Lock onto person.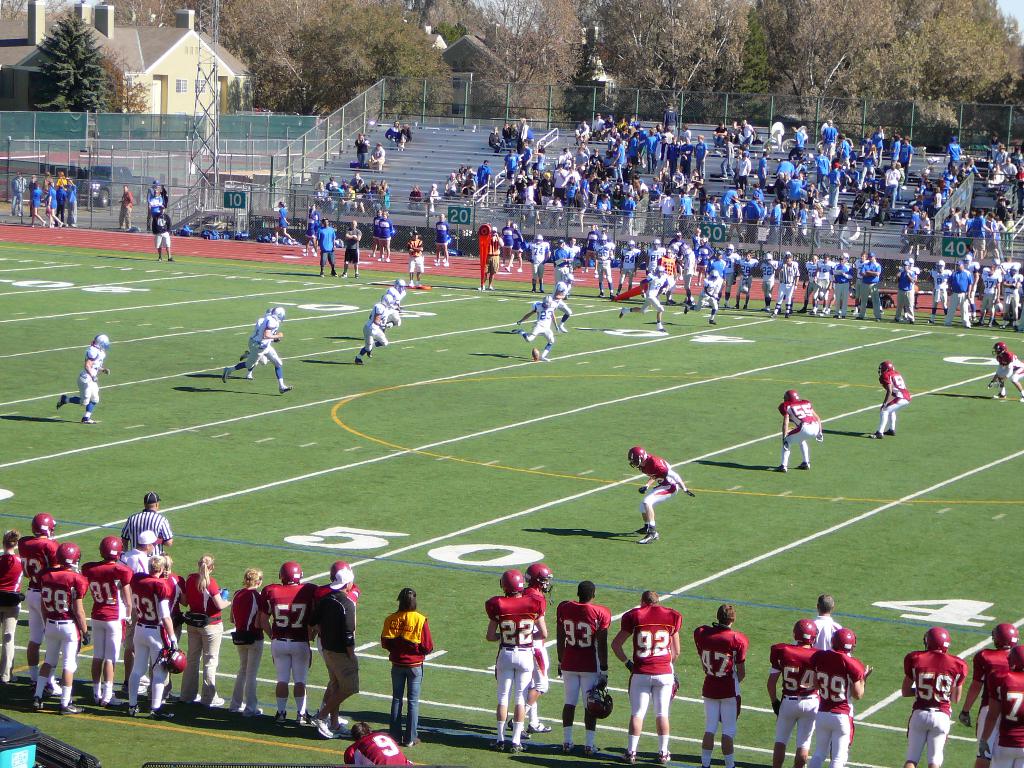
Locked: {"x1": 317, "y1": 552, "x2": 363, "y2": 740}.
